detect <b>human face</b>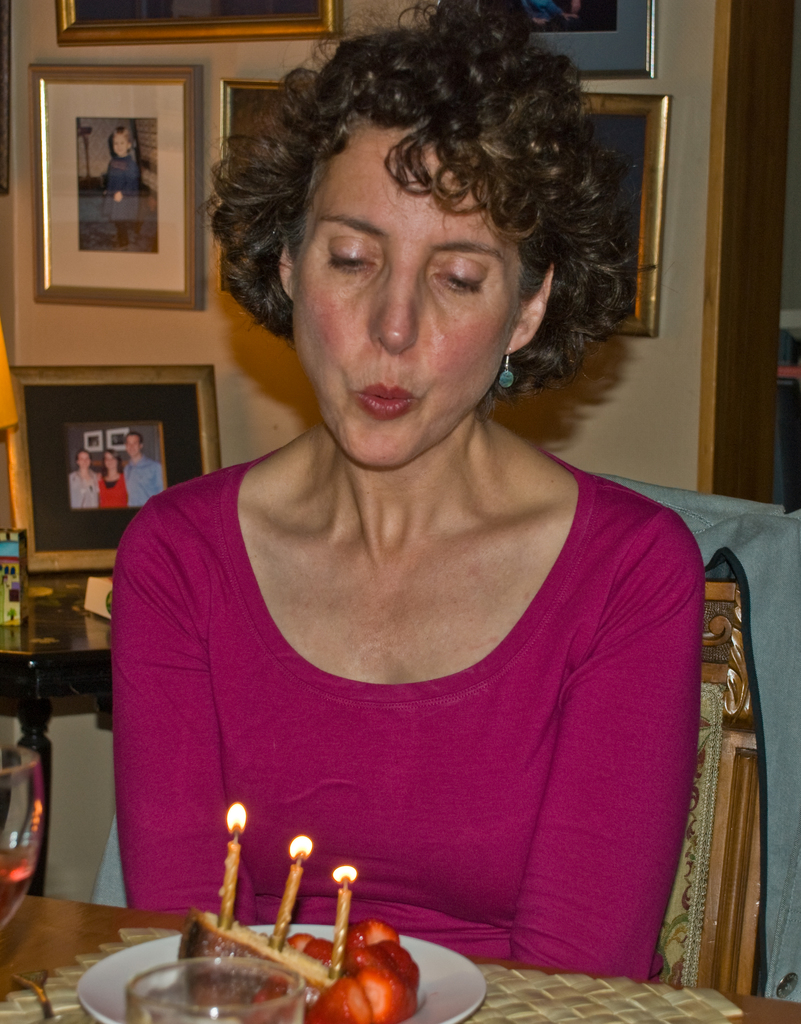
x1=286, y1=115, x2=517, y2=468
